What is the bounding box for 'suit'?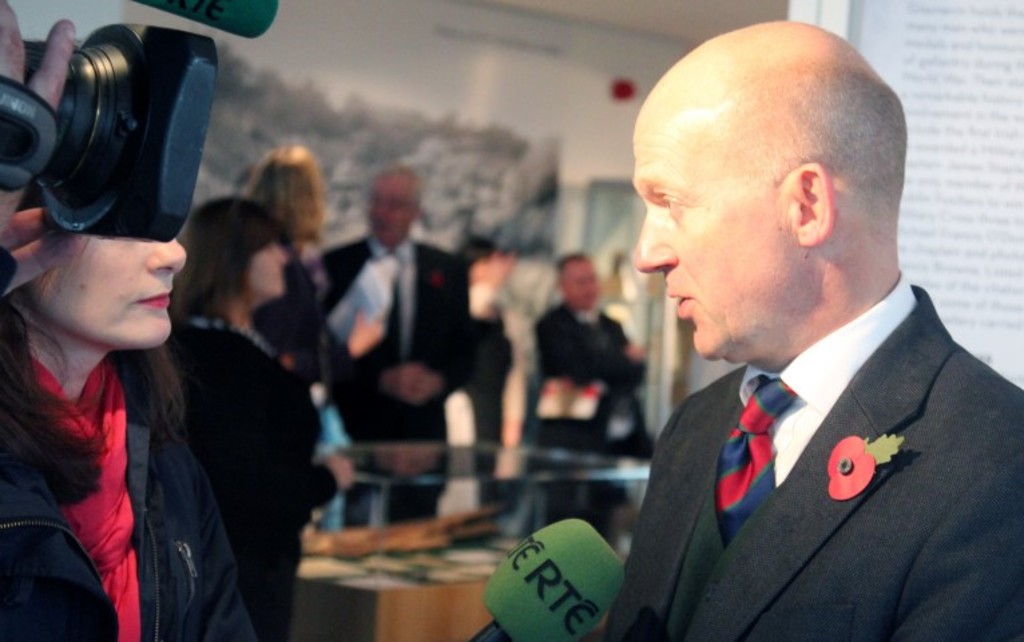
[left=536, top=301, right=646, bottom=526].
